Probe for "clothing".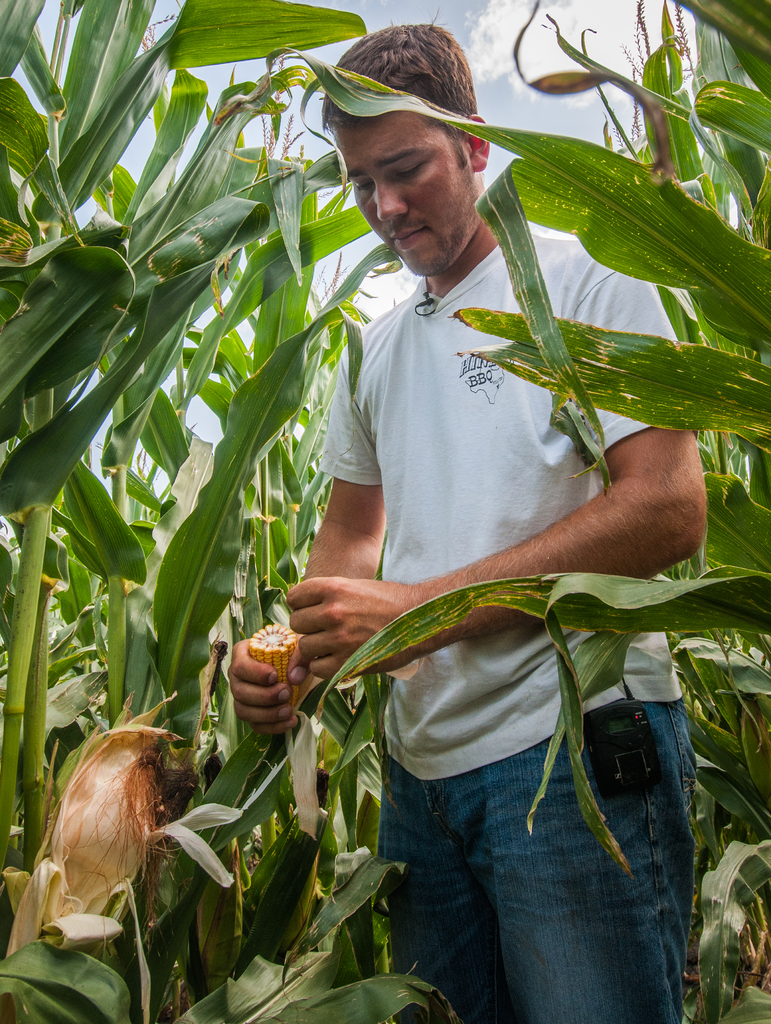
Probe result: select_region(375, 691, 701, 1023).
